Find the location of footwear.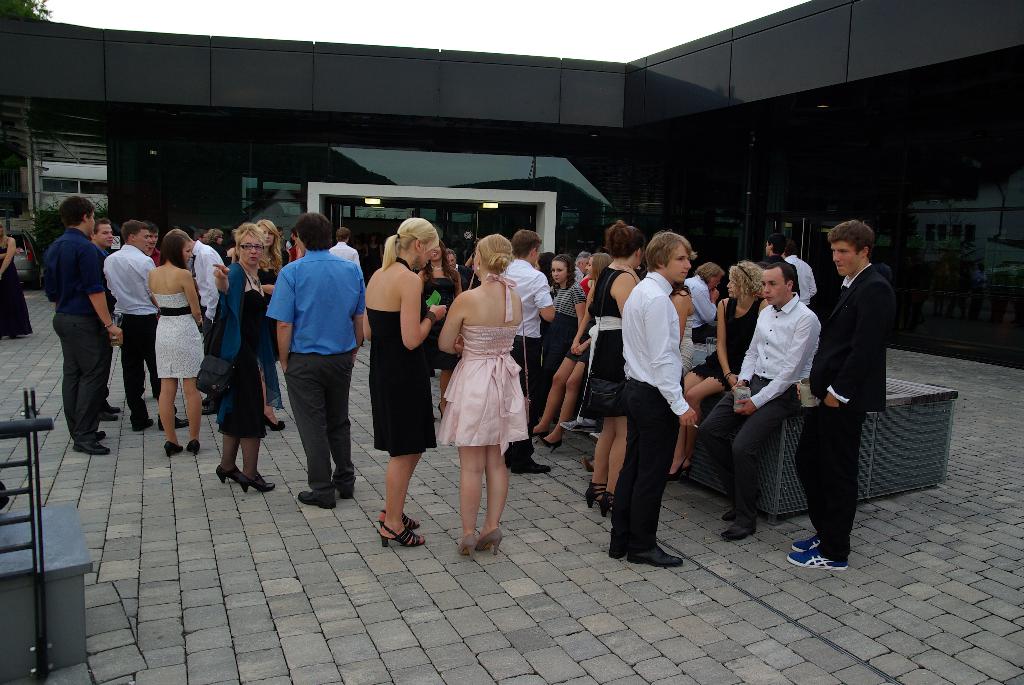
Location: bbox=(795, 522, 856, 583).
